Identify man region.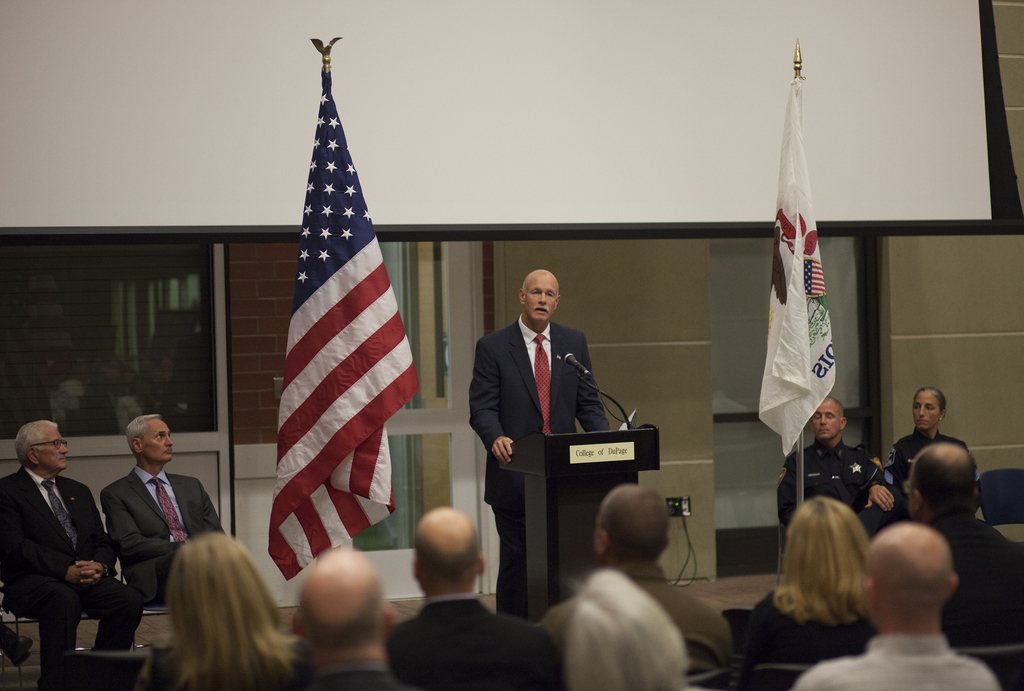
Region: {"x1": 4, "y1": 412, "x2": 127, "y2": 676}.
